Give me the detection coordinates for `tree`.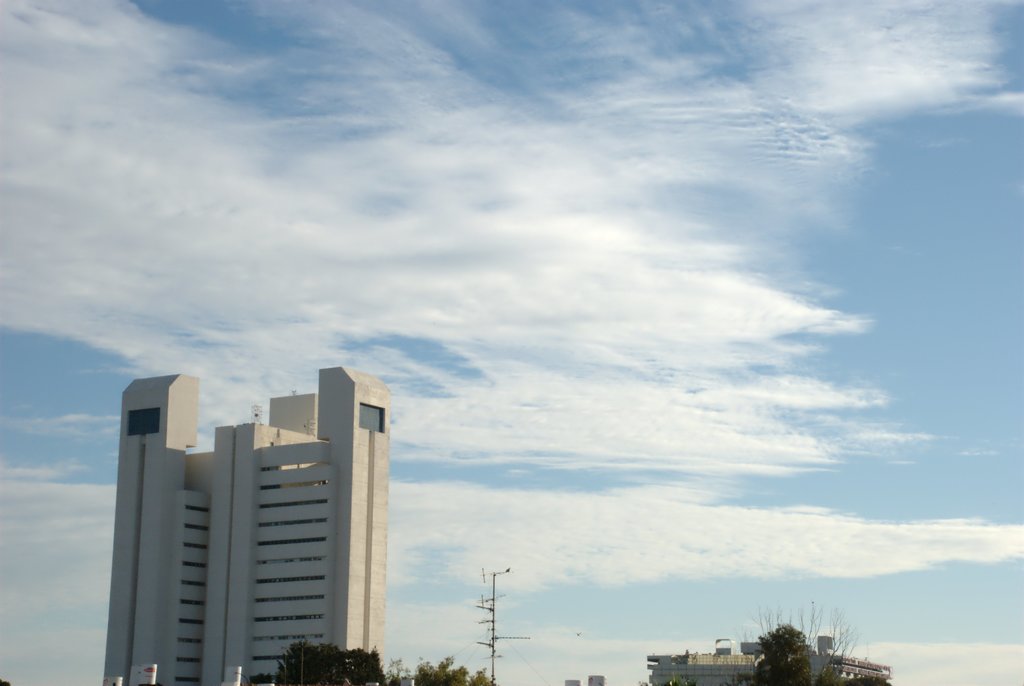
BBox(272, 642, 386, 685).
